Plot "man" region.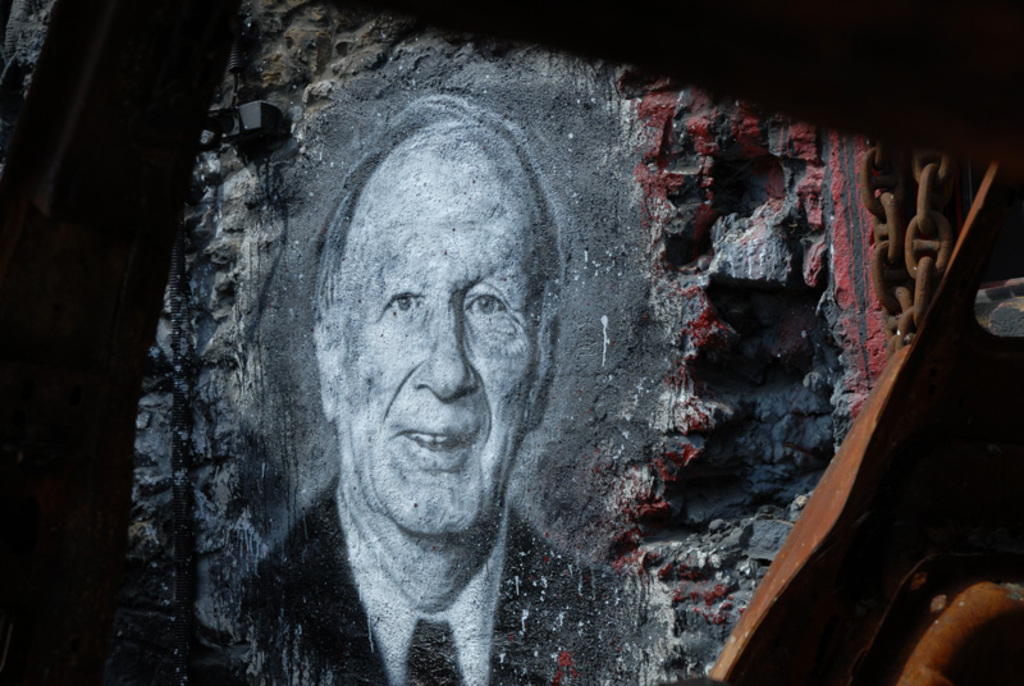
Plotted at x1=197 y1=82 x2=741 y2=685.
